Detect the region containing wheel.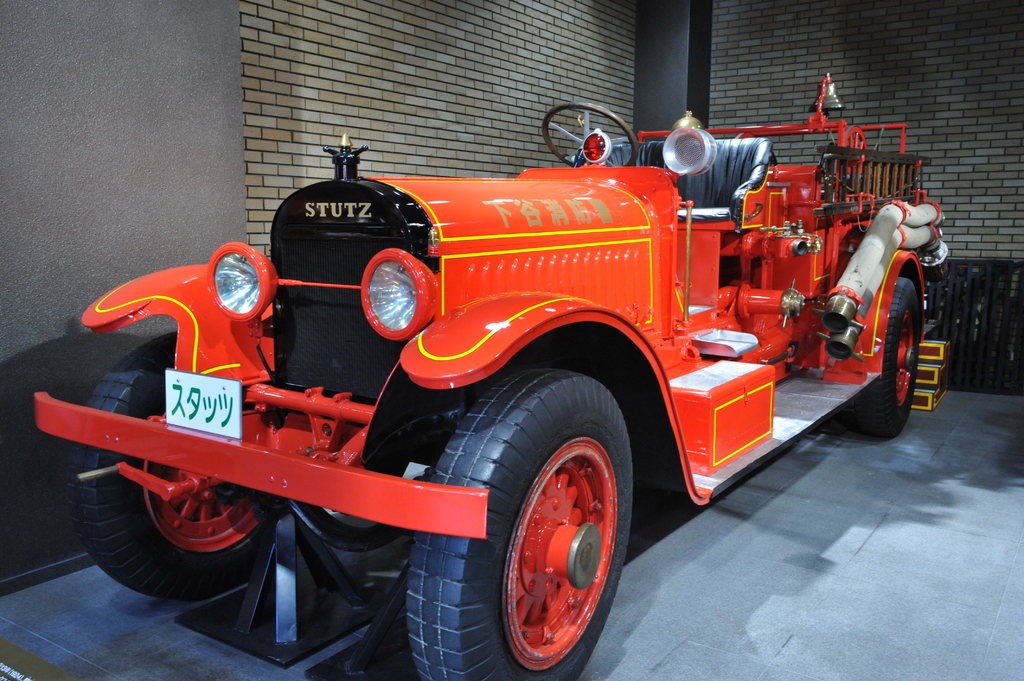
<region>542, 101, 638, 164</region>.
